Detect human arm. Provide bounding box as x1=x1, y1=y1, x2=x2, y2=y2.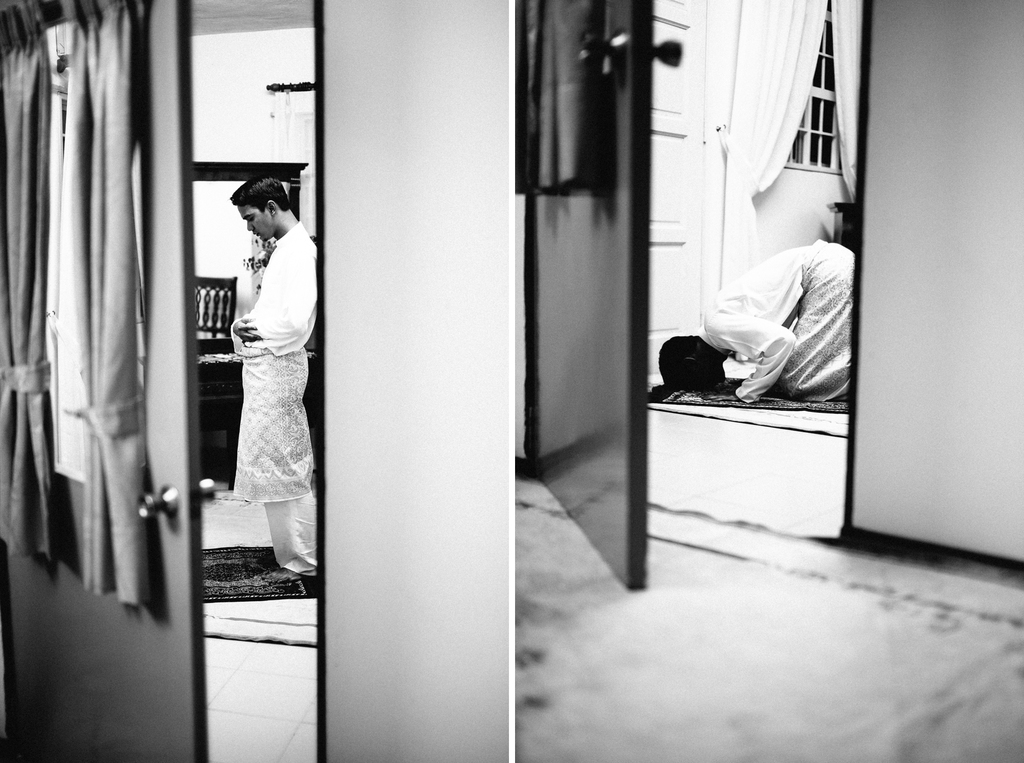
x1=250, y1=255, x2=316, y2=337.
